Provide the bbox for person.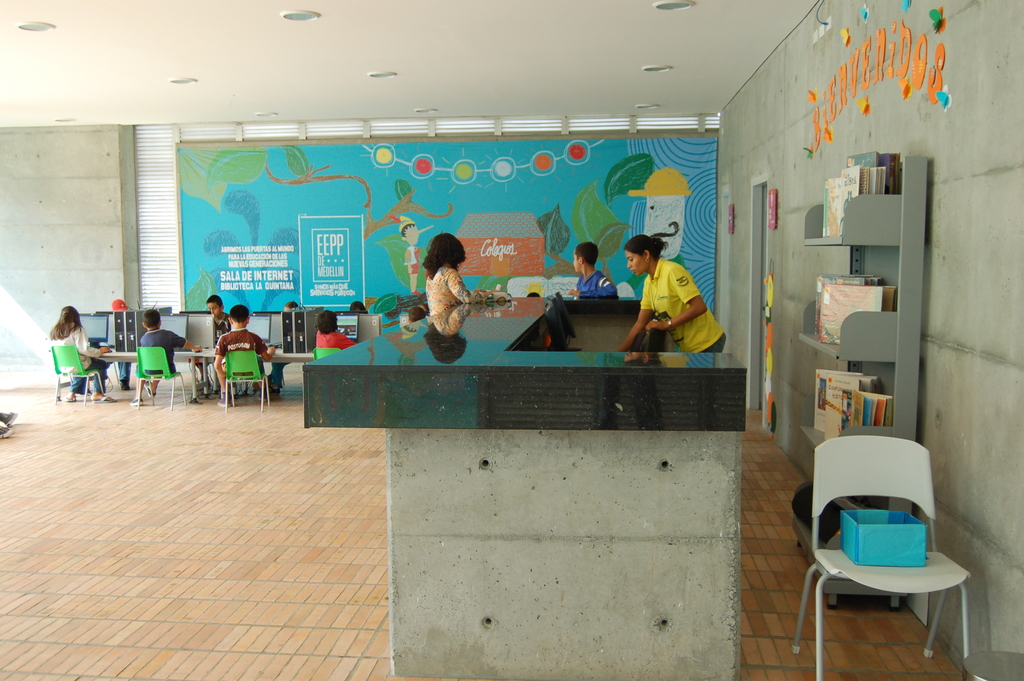
select_region(616, 234, 728, 352).
